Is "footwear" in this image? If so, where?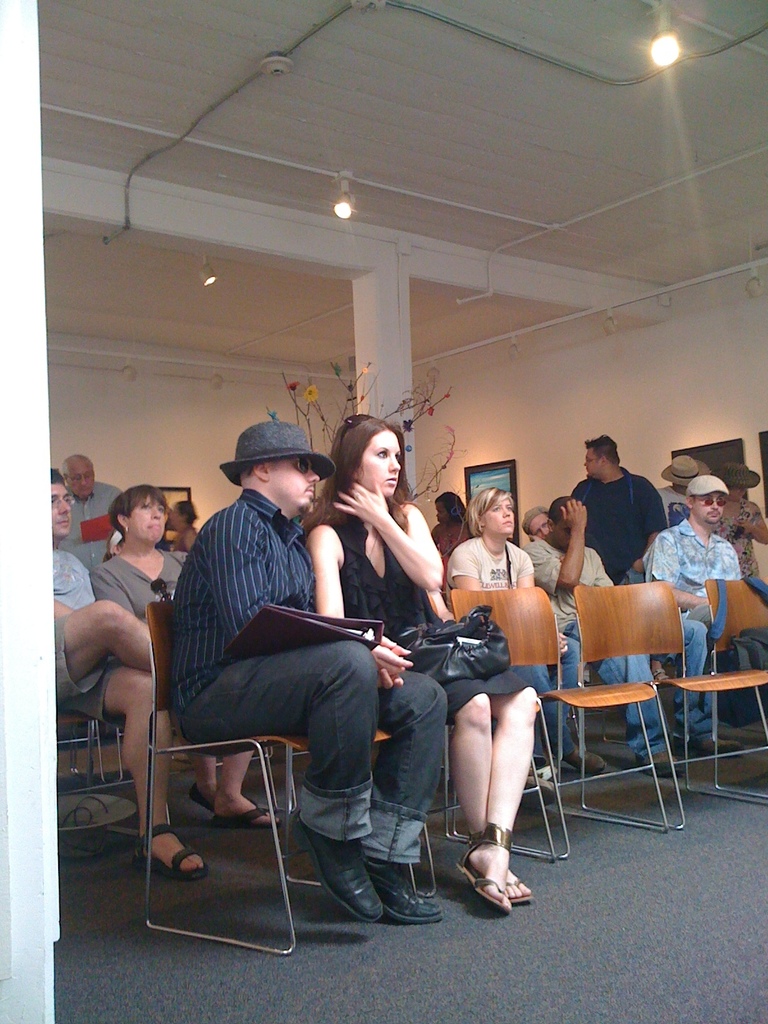
Yes, at (x1=212, y1=798, x2=294, y2=833).
